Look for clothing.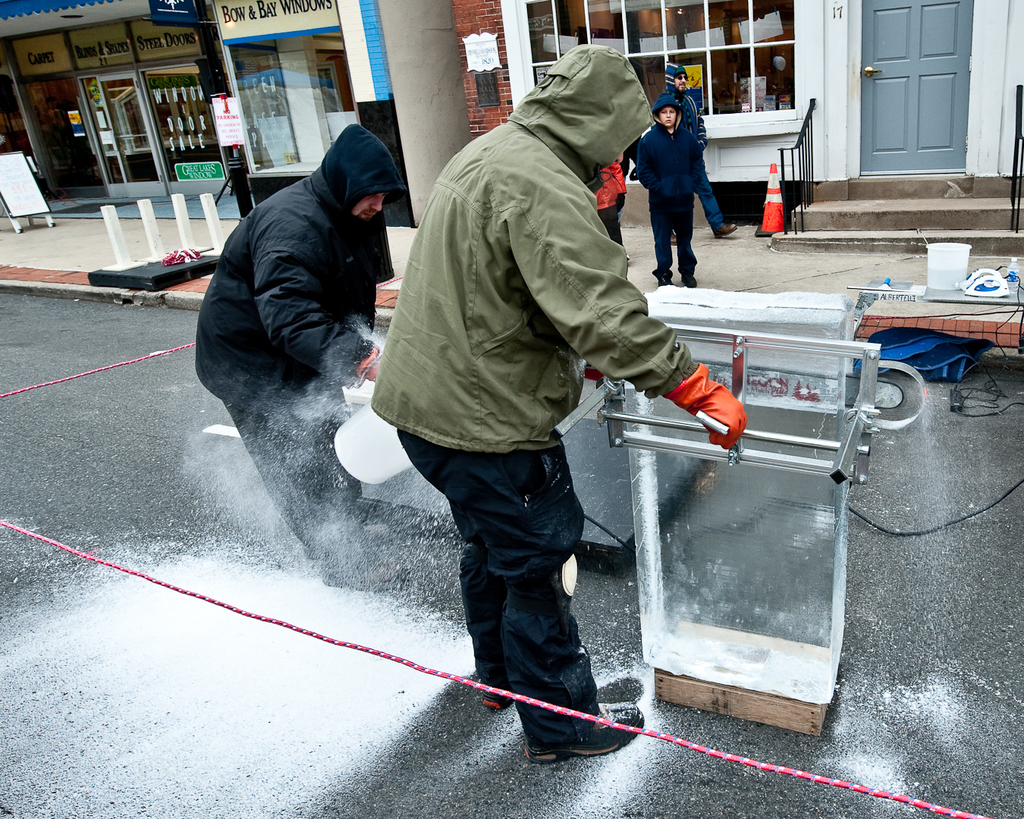
Found: [373, 35, 700, 743].
